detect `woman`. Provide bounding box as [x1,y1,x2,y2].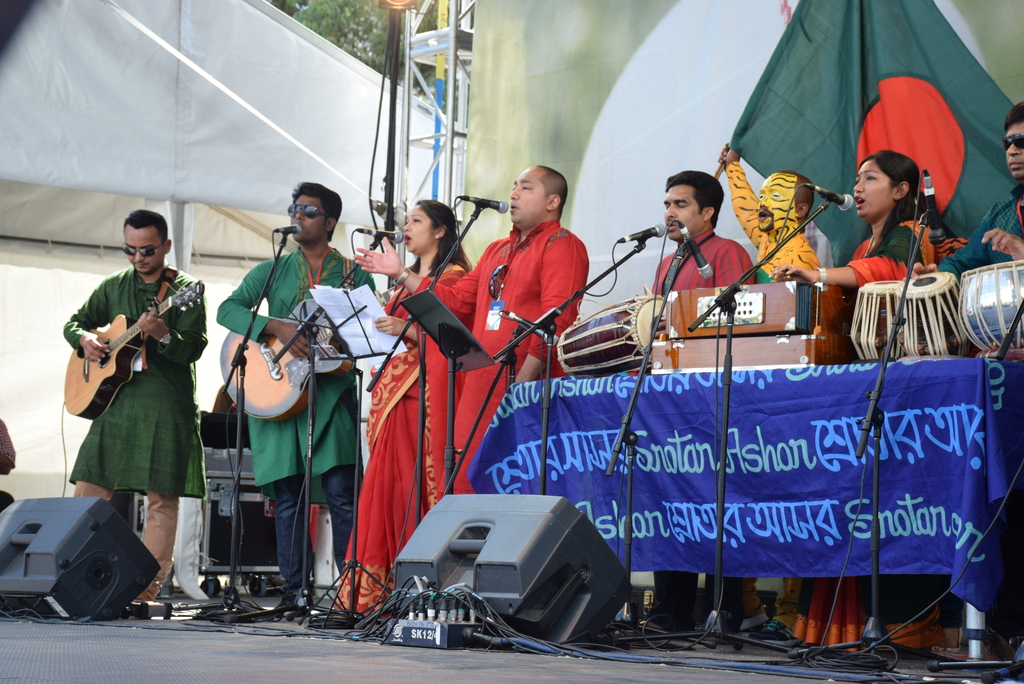
[771,158,955,651].
